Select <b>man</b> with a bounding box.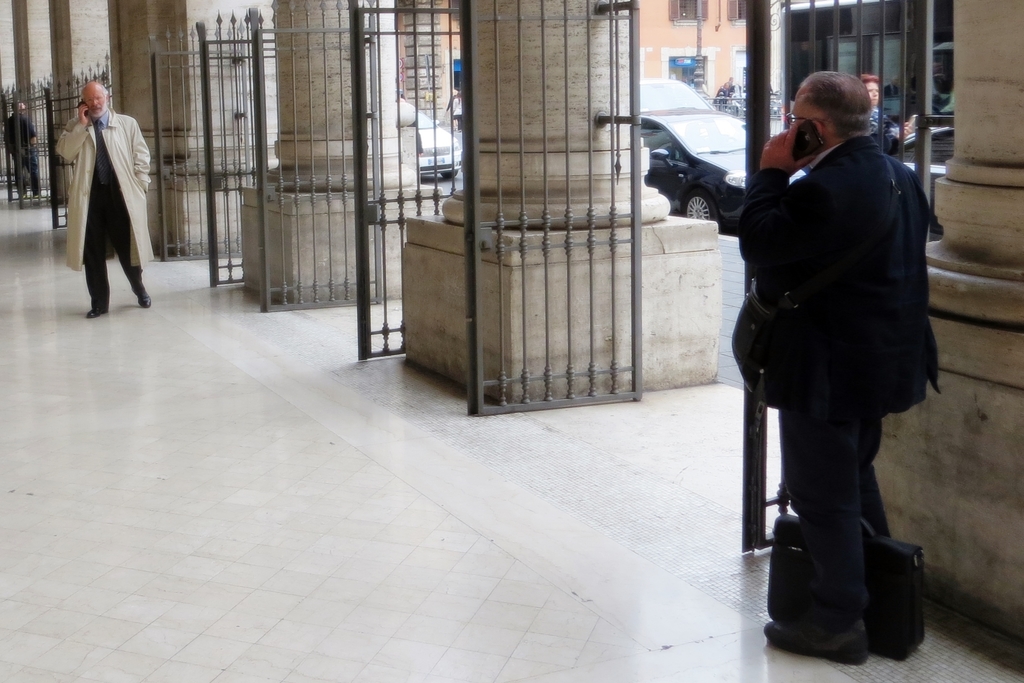
(1,97,38,199).
